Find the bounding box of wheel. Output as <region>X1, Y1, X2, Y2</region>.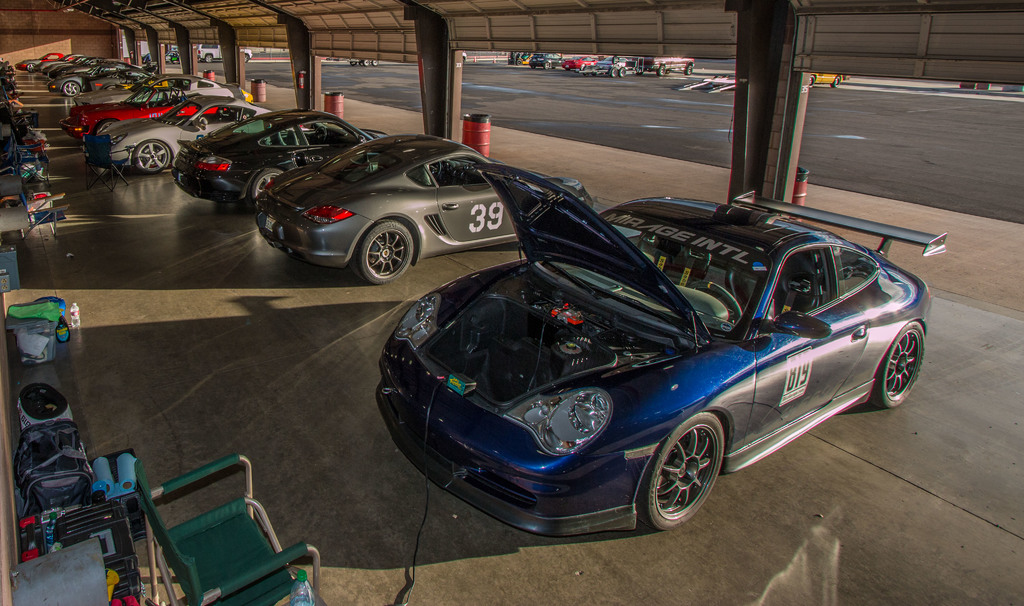
<region>874, 326, 927, 406</region>.
